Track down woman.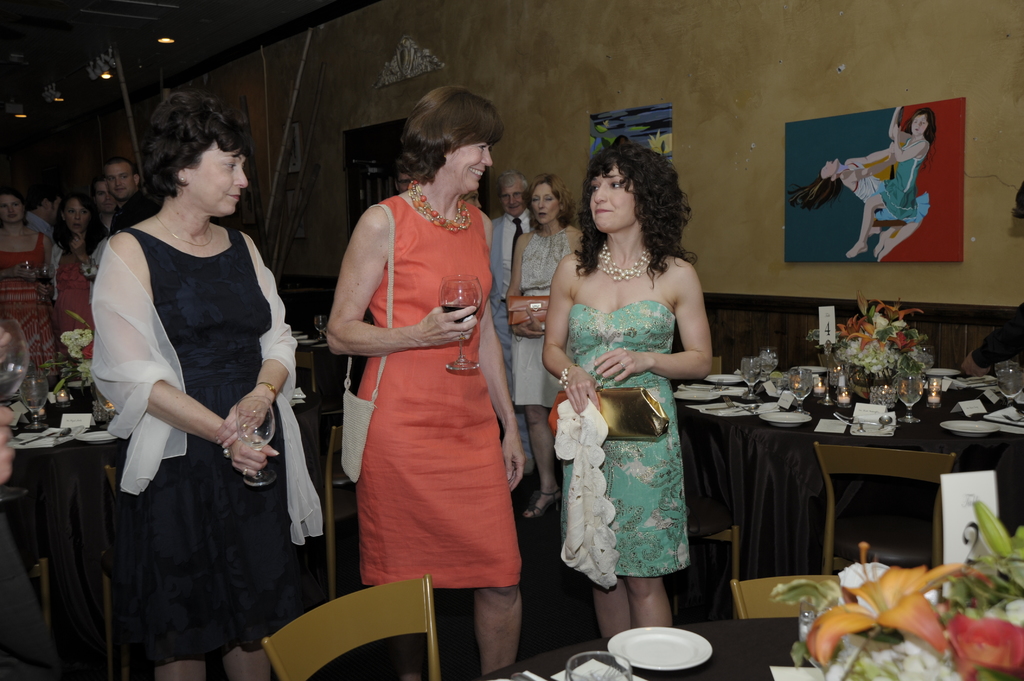
Tracked to <bbox>85, 86, 326, 680</bbox>.
